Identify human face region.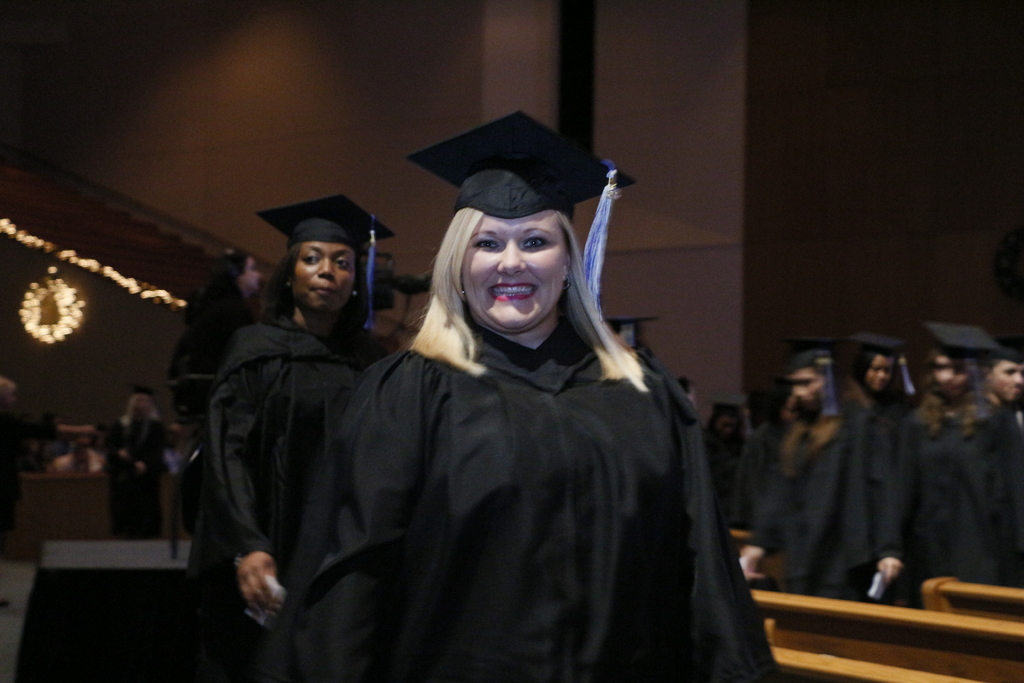
Region: (292, 243, 357, 315).
